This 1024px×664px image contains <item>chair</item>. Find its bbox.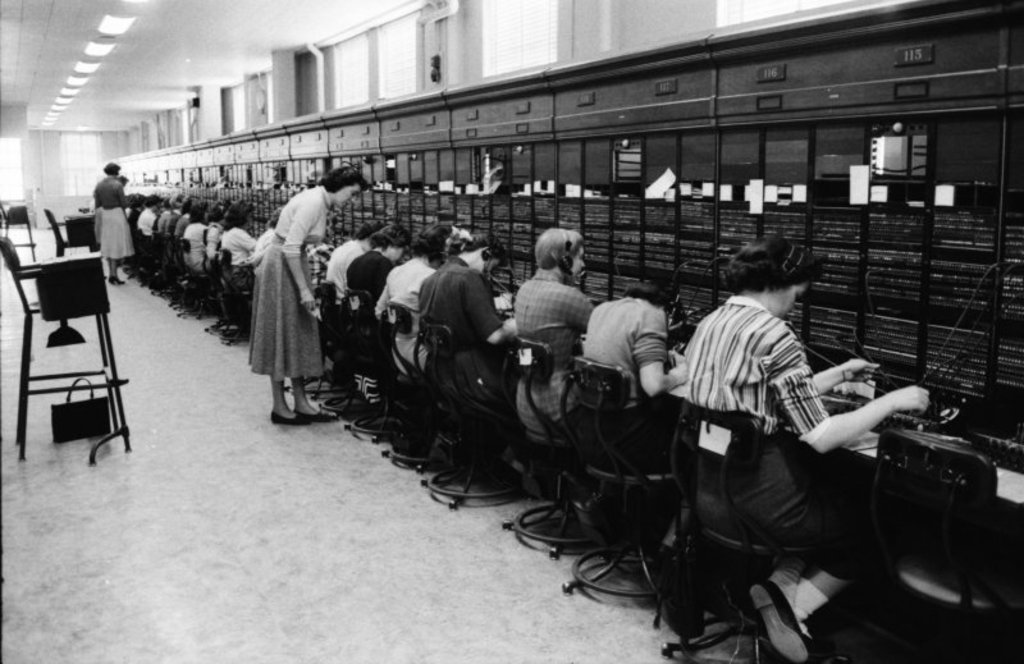
region(337, 285, 384, 431).
